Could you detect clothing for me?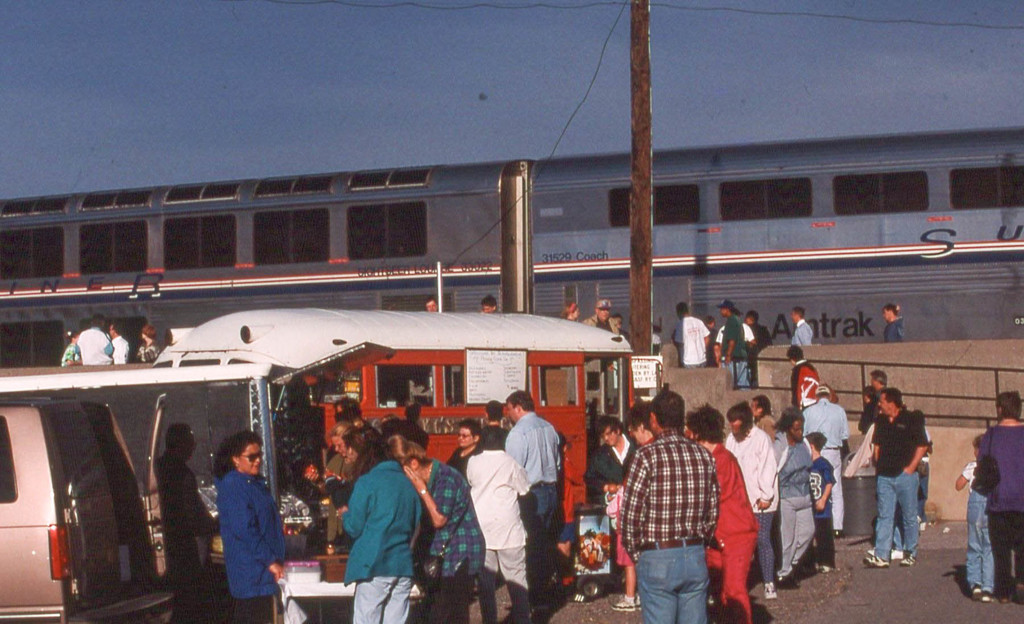
Detection result: 955:500:991:600.
